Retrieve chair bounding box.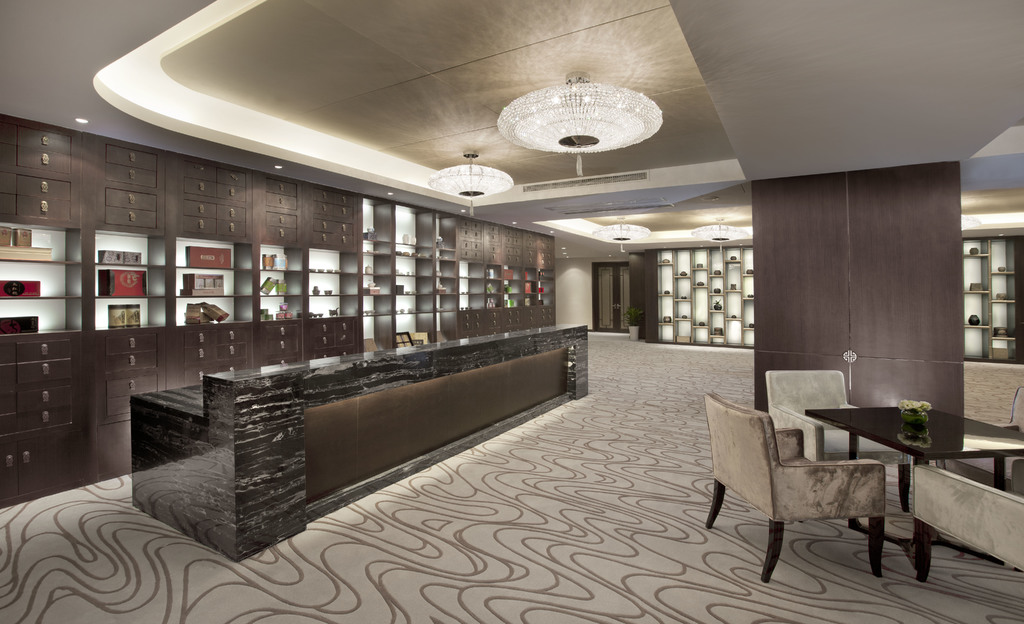
Bounding box: bbox=(765, 371, 915, 513).
